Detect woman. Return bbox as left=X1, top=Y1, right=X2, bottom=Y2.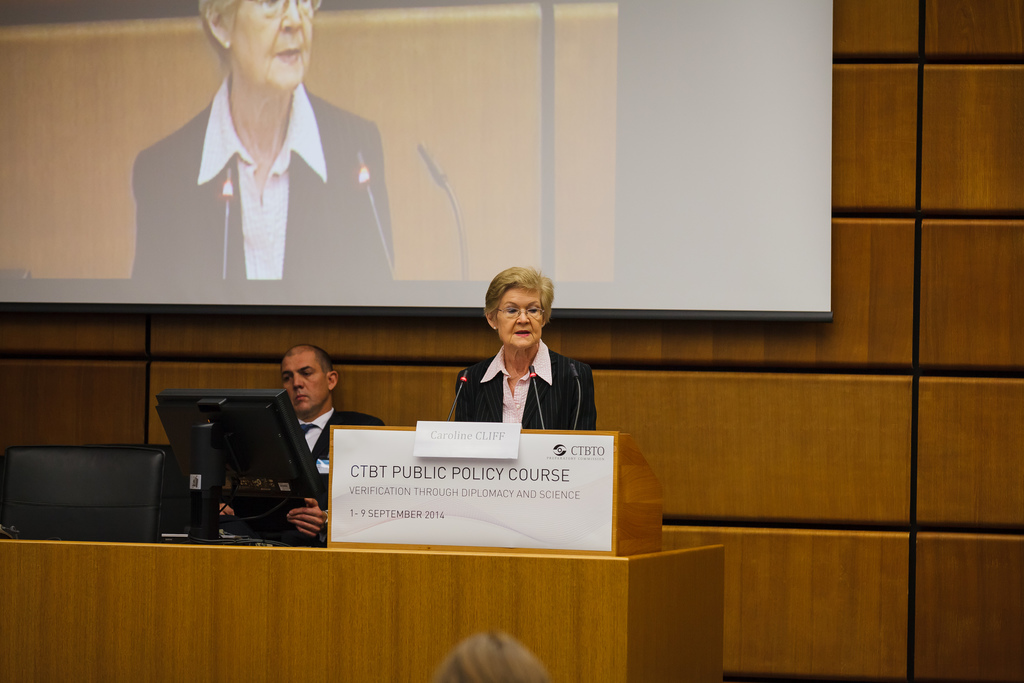
left=131, top=0, right=392, bottom=284.
